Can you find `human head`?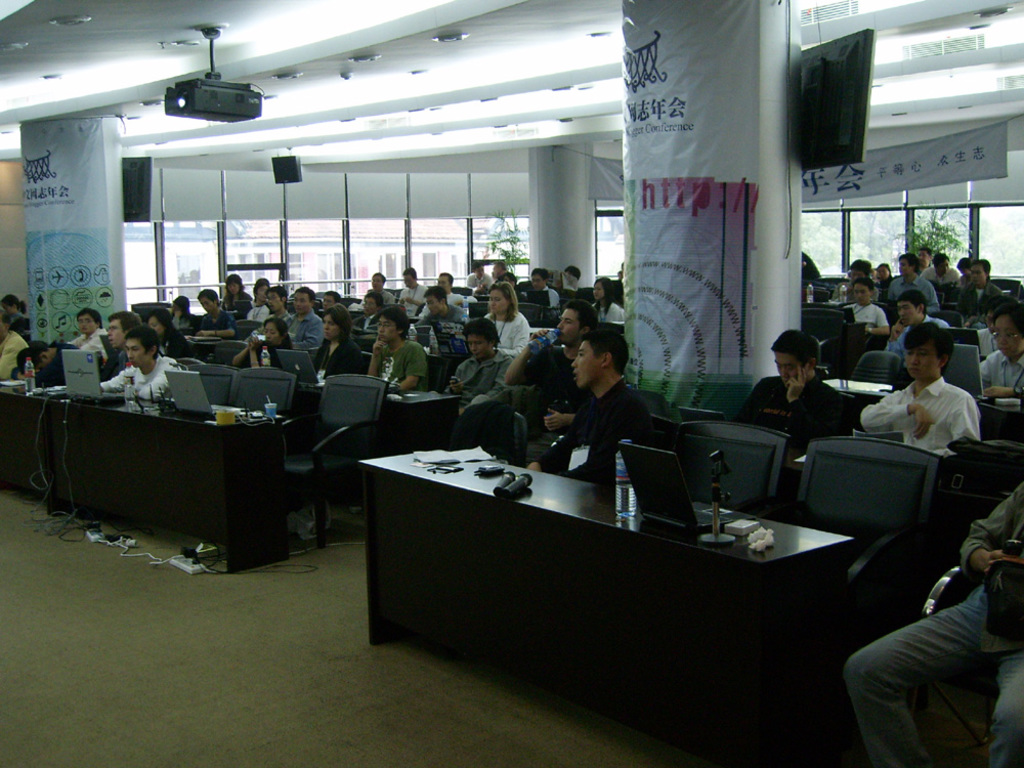
Yes, bounding box: box=[436, 273, 454, 292].
